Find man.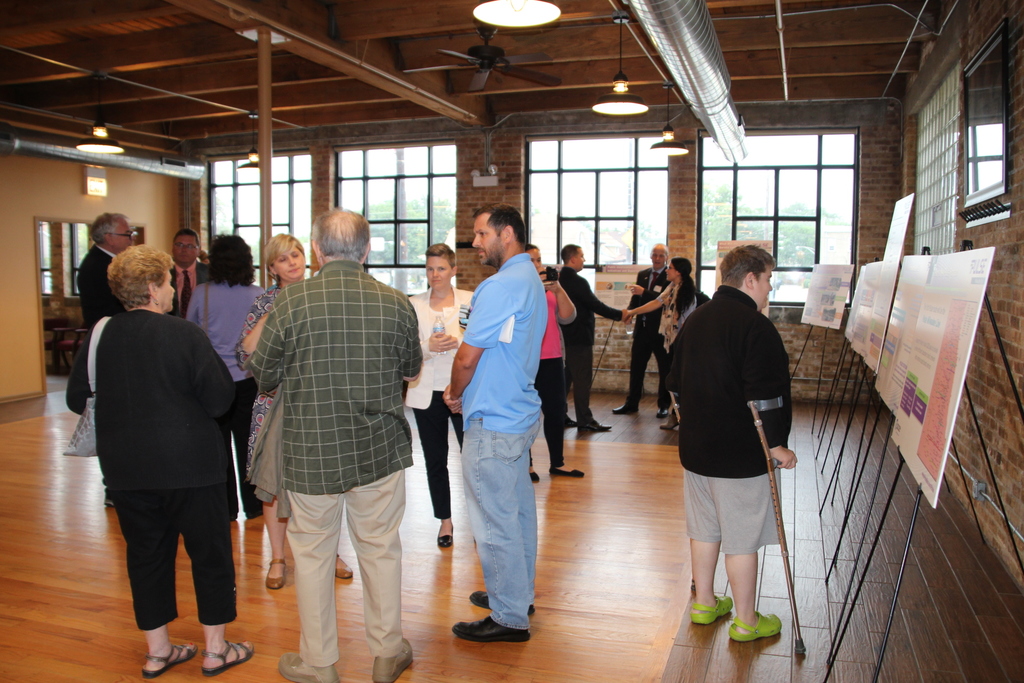
616 240 671 425.
